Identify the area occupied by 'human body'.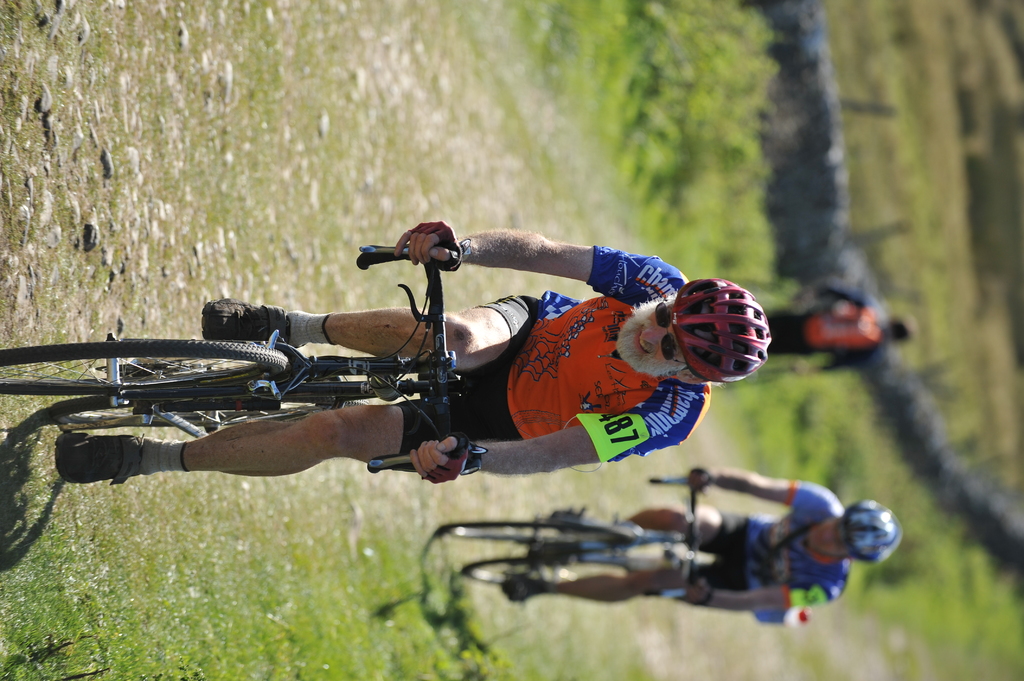
Area: box(504, 481, 905, 625).
